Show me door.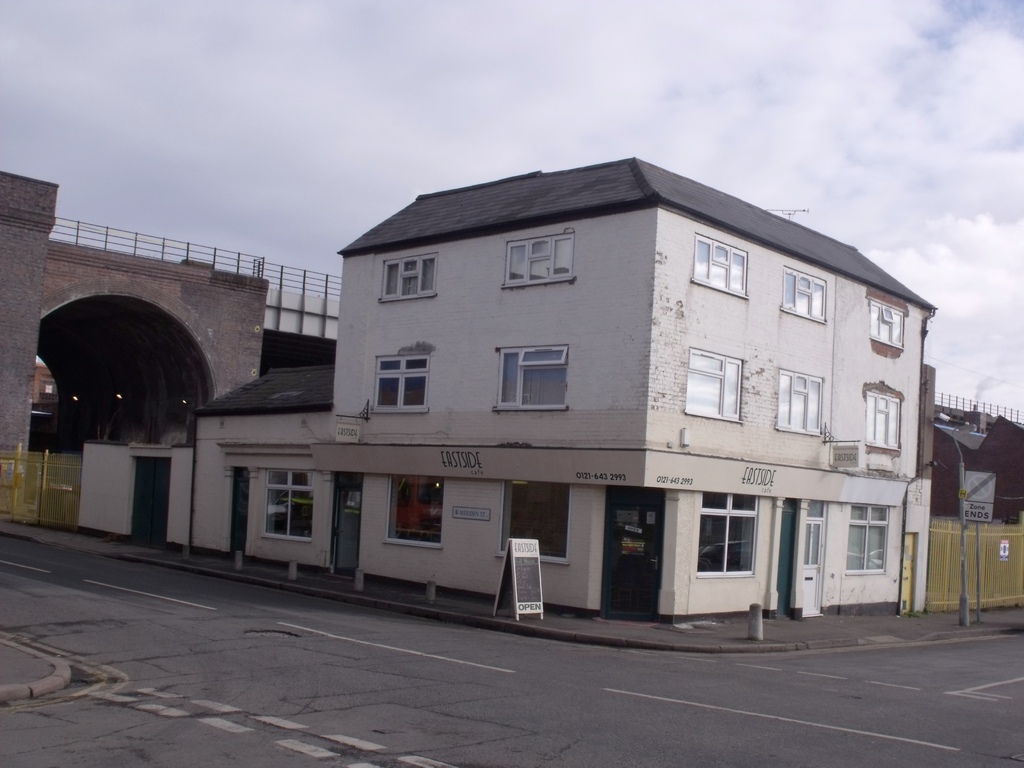
door is here: <region>773, 500, 794, 625</region>.
